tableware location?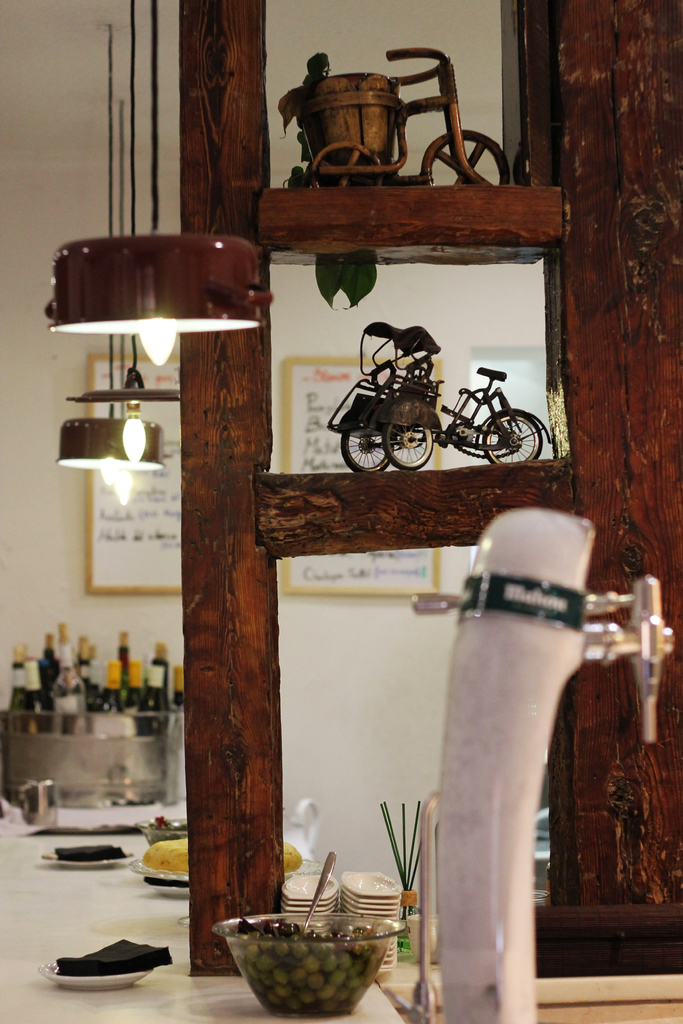
bbox=(31, 845, 135, 872)
